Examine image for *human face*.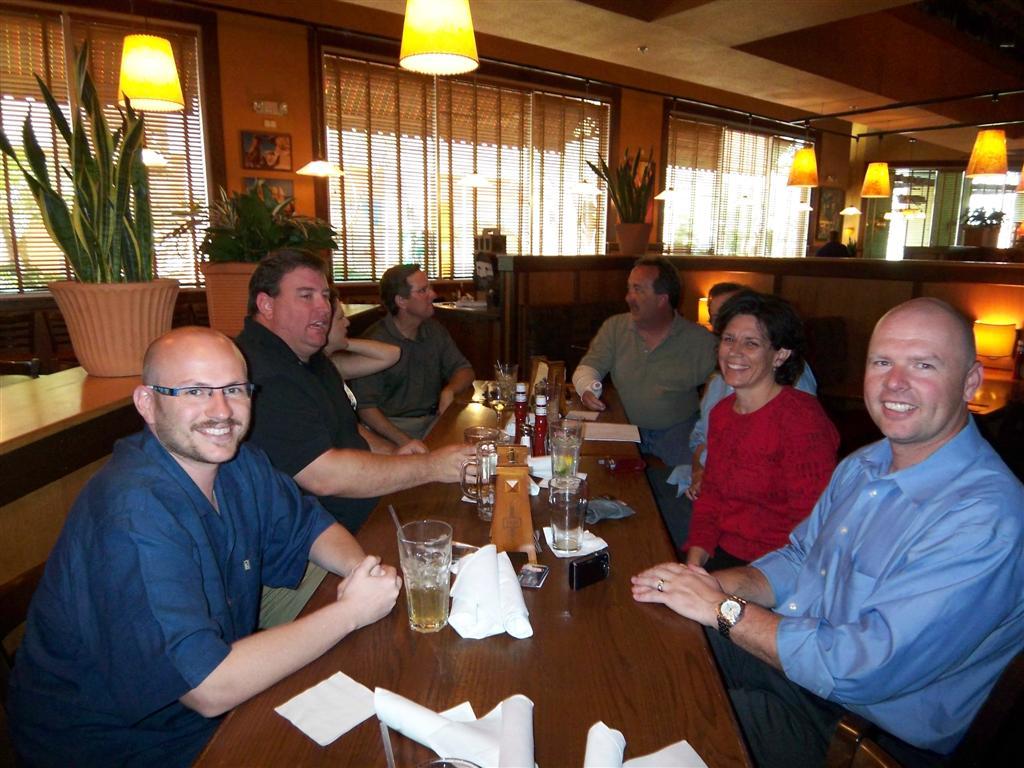
Examination result: detection(863, 313, 970, 440).
